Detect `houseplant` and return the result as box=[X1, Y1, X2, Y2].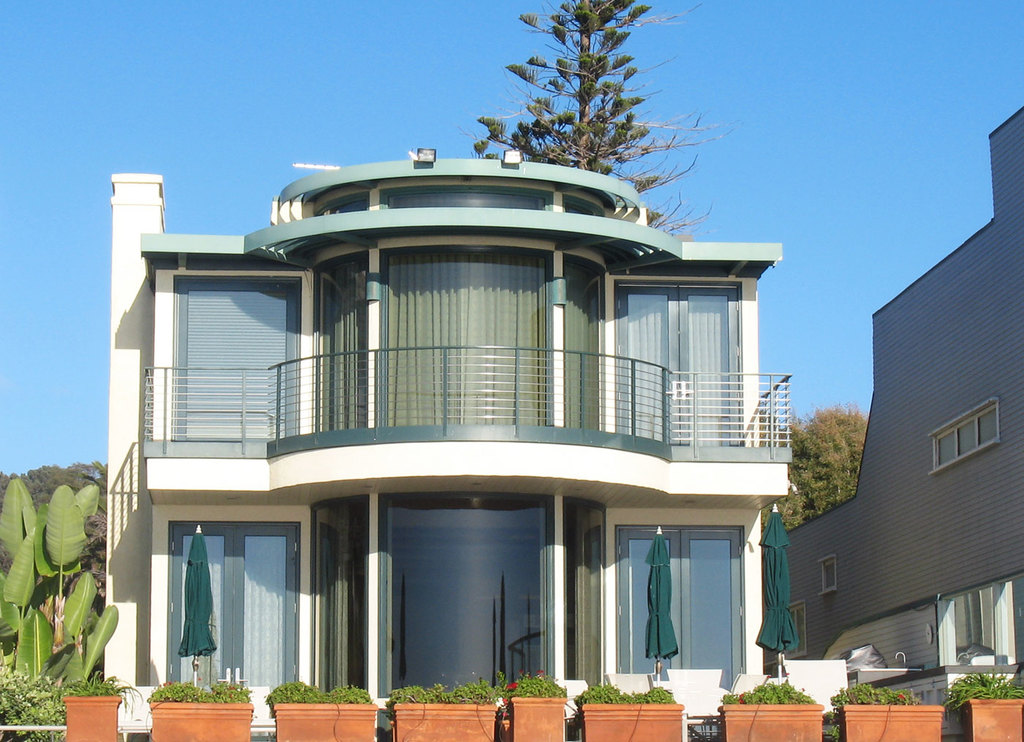
box=[146, 680, 256, 741].
